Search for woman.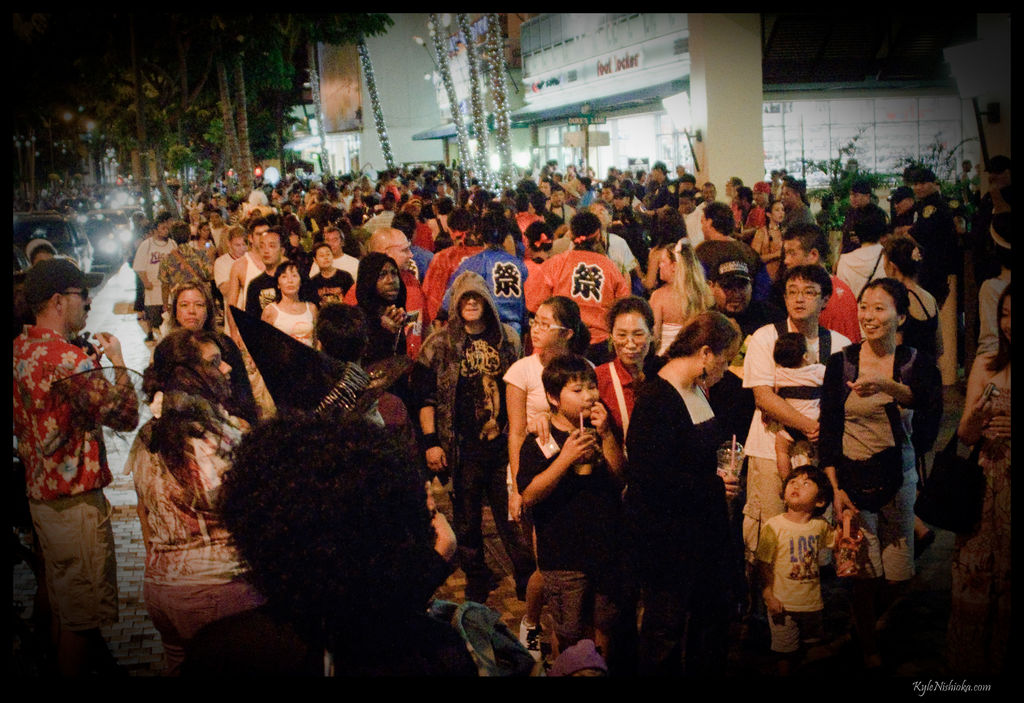
Found at left=877, top=233, right=941, bottom=487.
